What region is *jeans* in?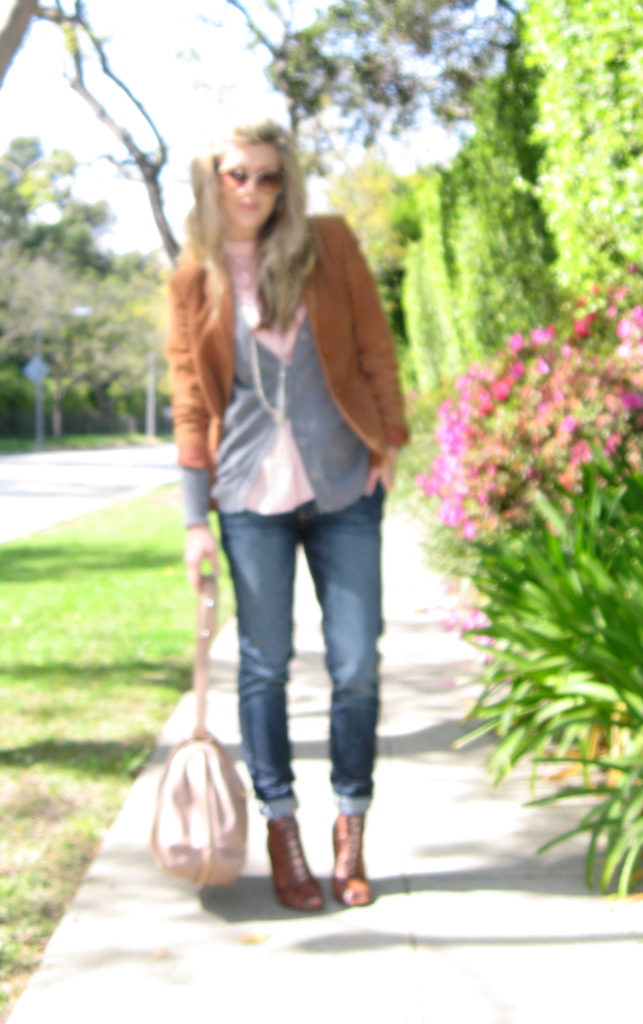
x1=210, y1=480, x2=383, y2=817.
